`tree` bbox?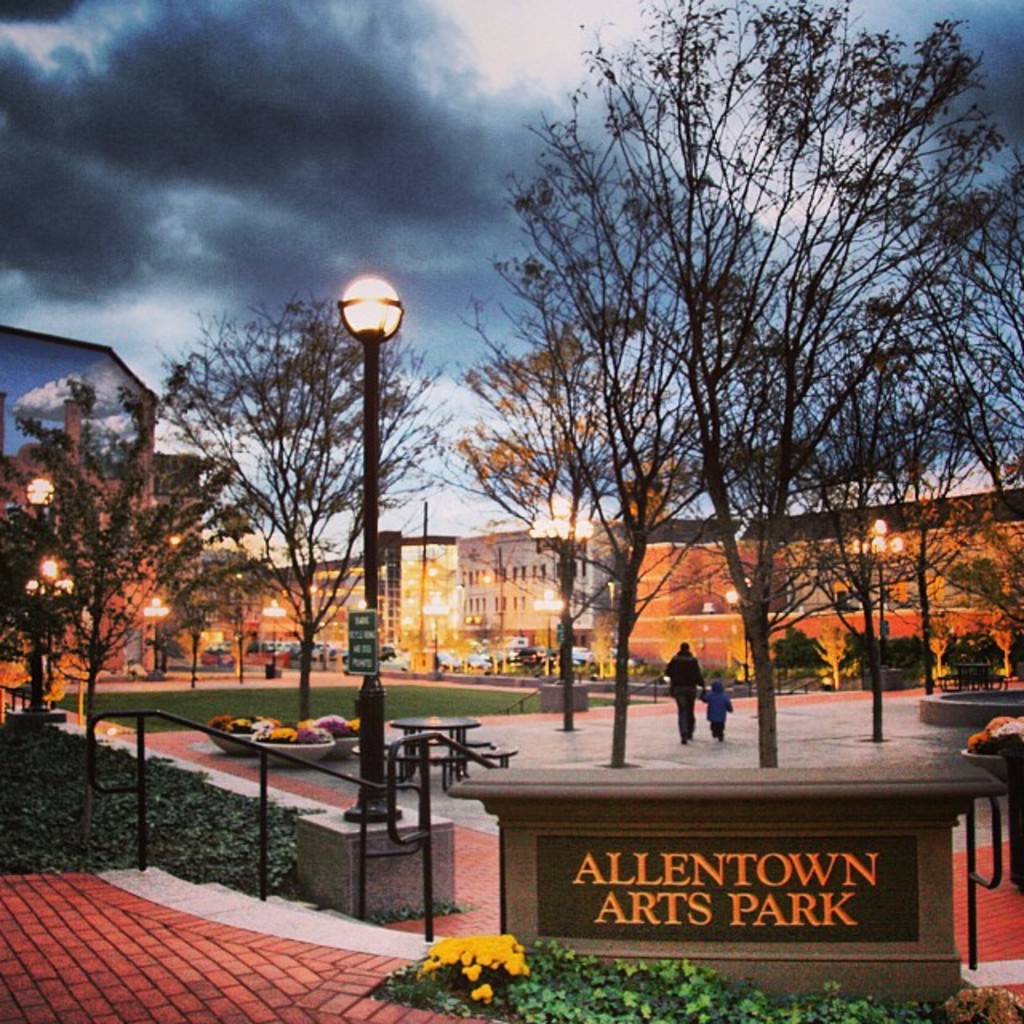
locate(862, 139, 1022, 493)
